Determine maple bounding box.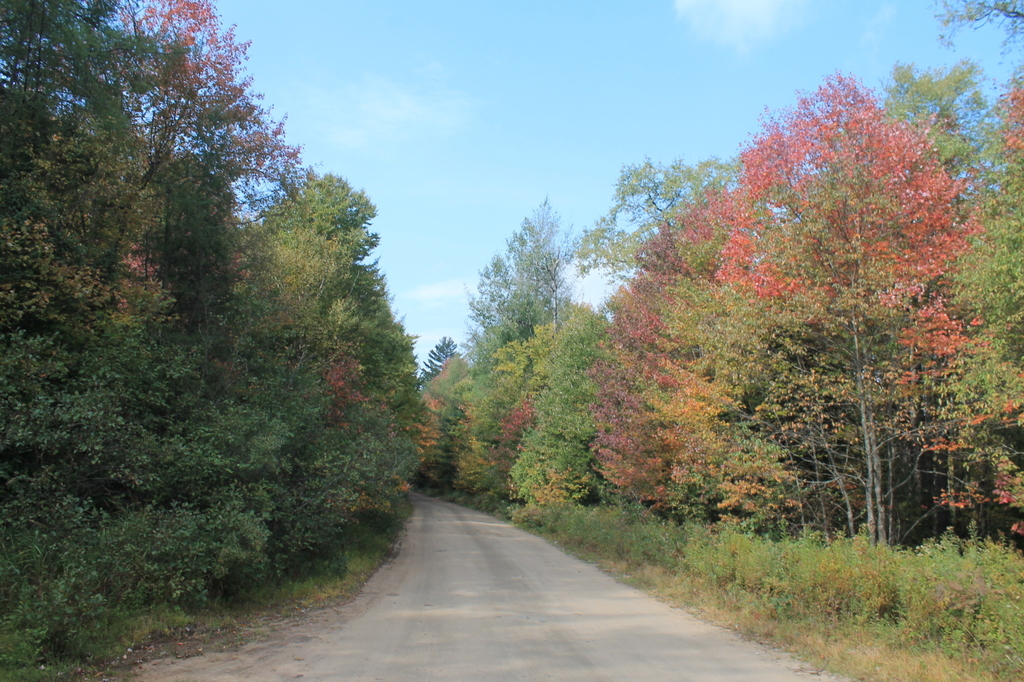
Determined: left=688, top=162, right=861, bottom=544.
